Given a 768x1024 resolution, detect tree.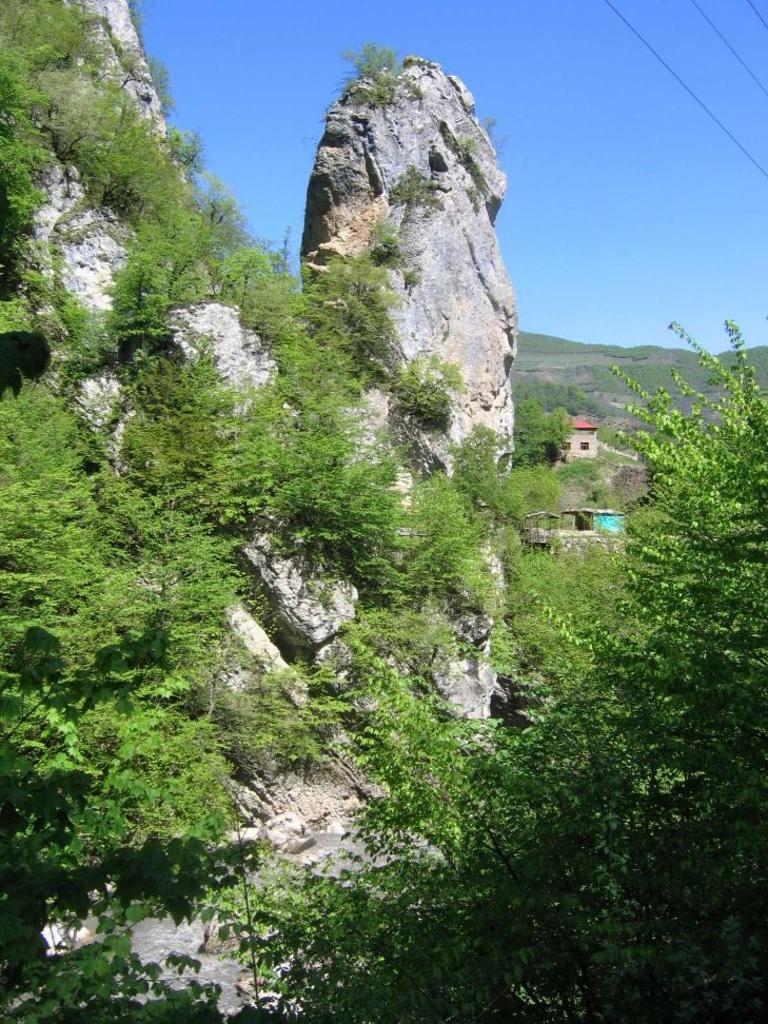
detection(225, 294, 767, 1023).
